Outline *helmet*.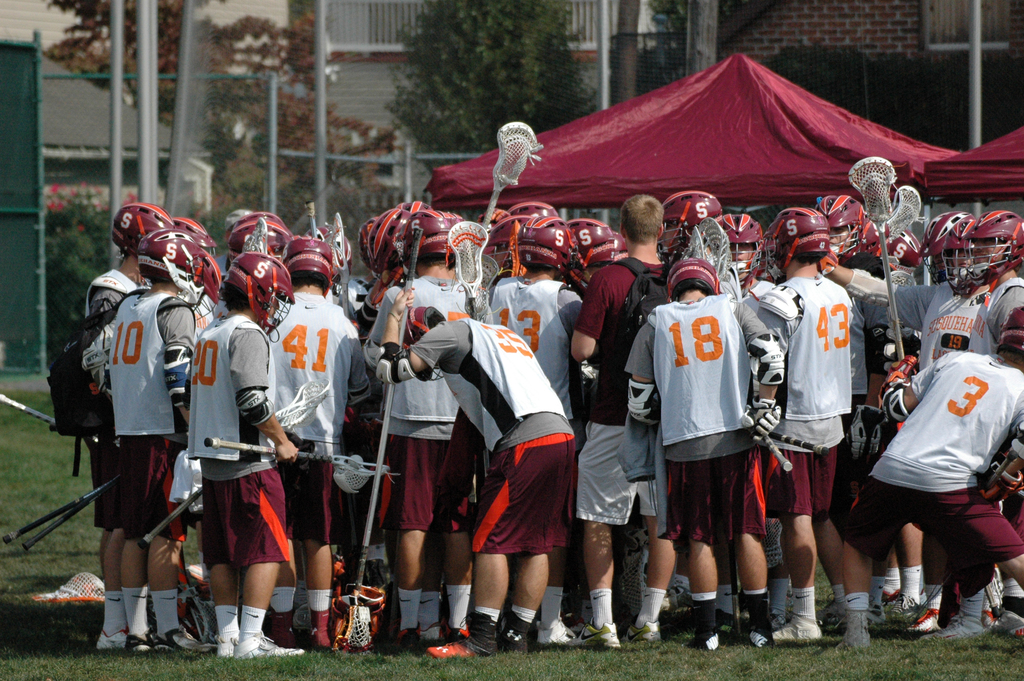
Outline: (x1=225, y1=211, x2=293, y2=261).
